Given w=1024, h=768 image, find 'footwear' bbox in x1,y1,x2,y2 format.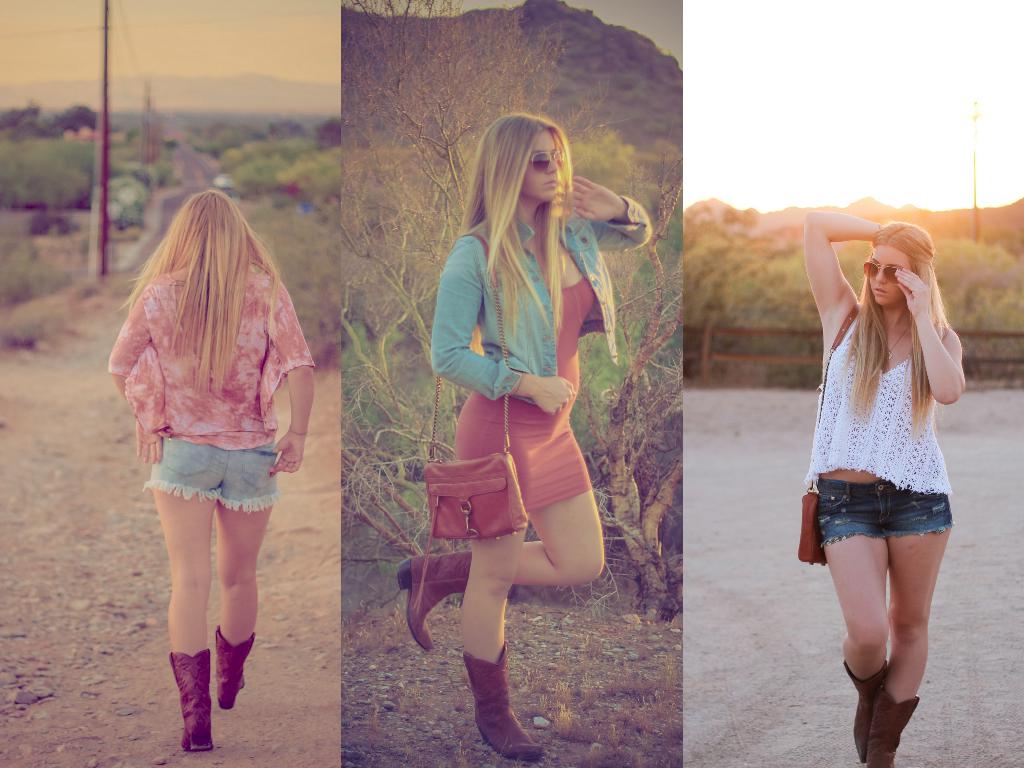
850,646,886,765.
